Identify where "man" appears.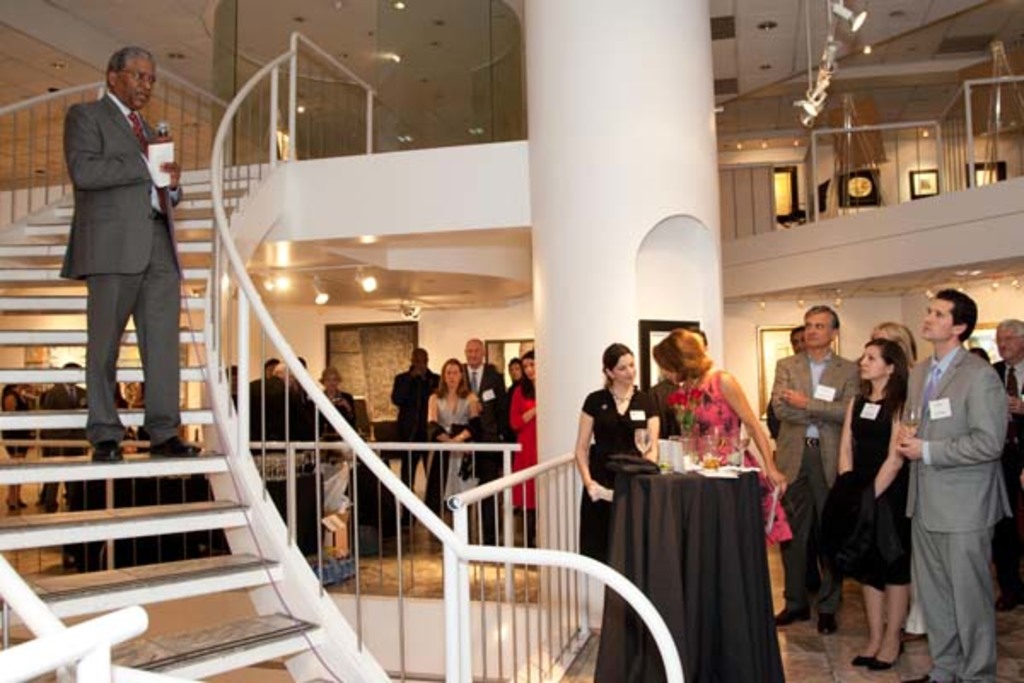
Appears at [x1=770, y1=306, x2=858, y2=637].
